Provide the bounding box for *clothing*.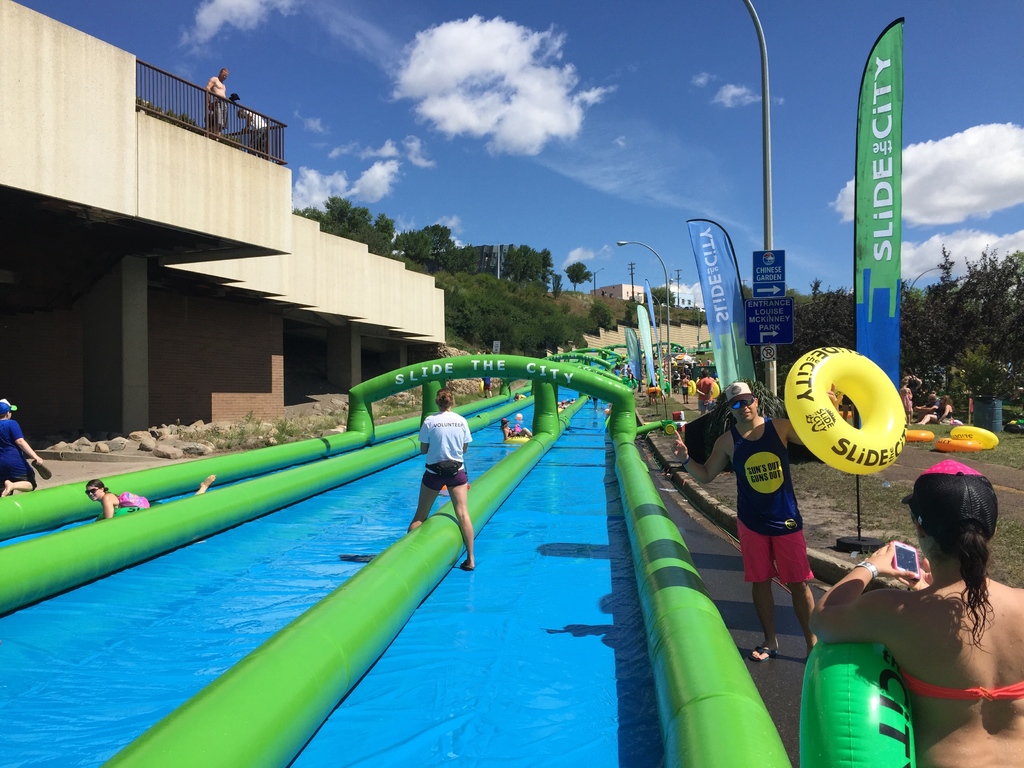
(661,348,668,353).
